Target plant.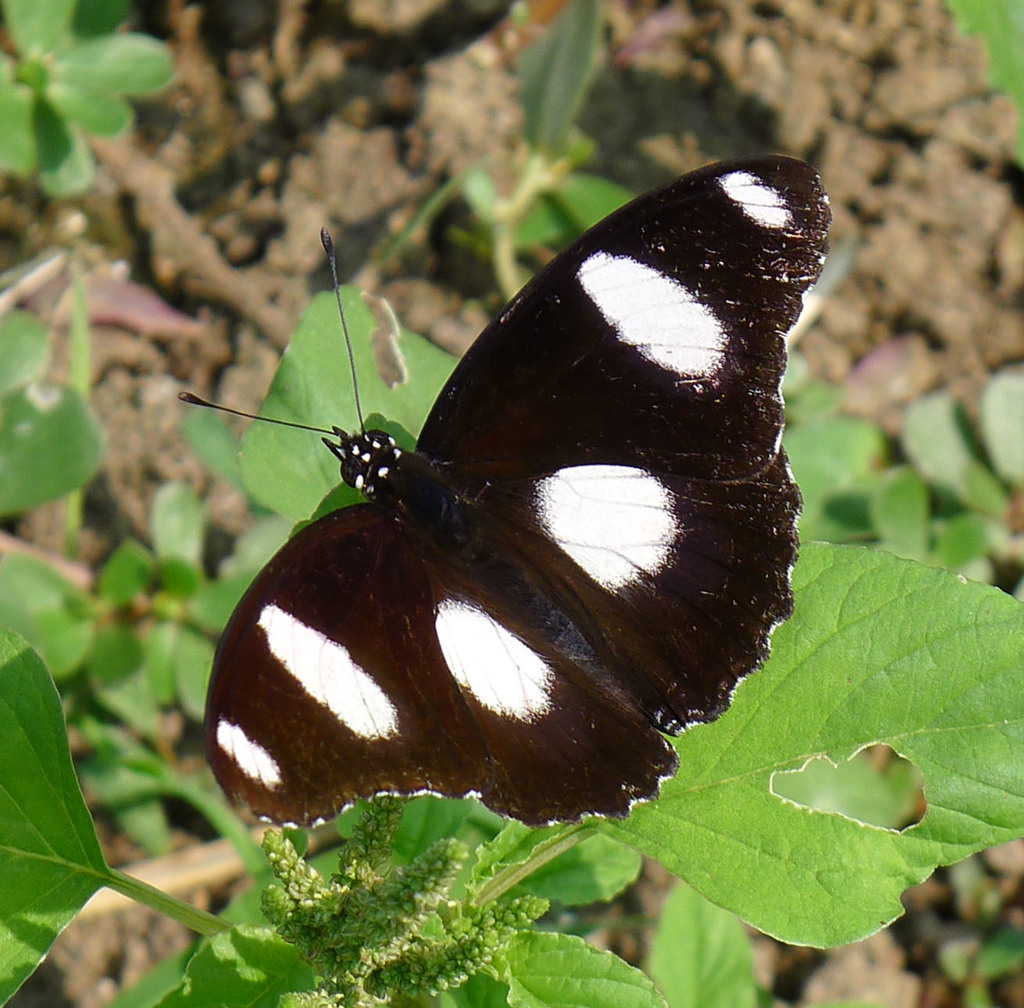
Target region: (0, 0, 1023, 1007).
